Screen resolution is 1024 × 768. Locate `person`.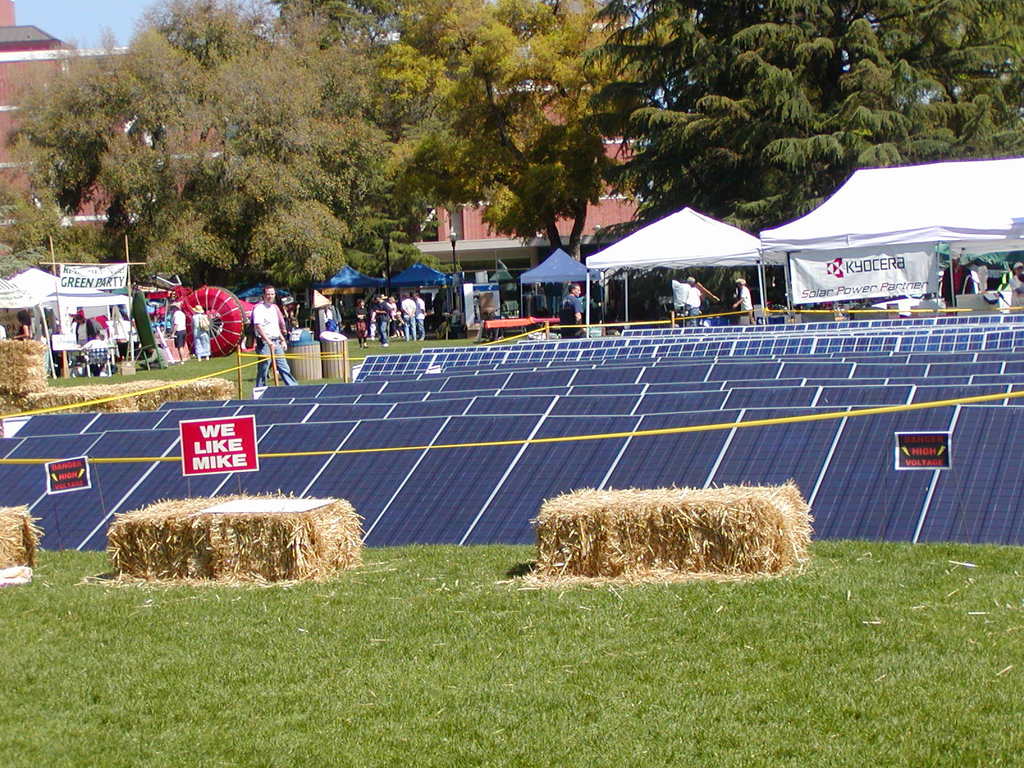
left=1011, top=262, right=1023, bottom=314.
